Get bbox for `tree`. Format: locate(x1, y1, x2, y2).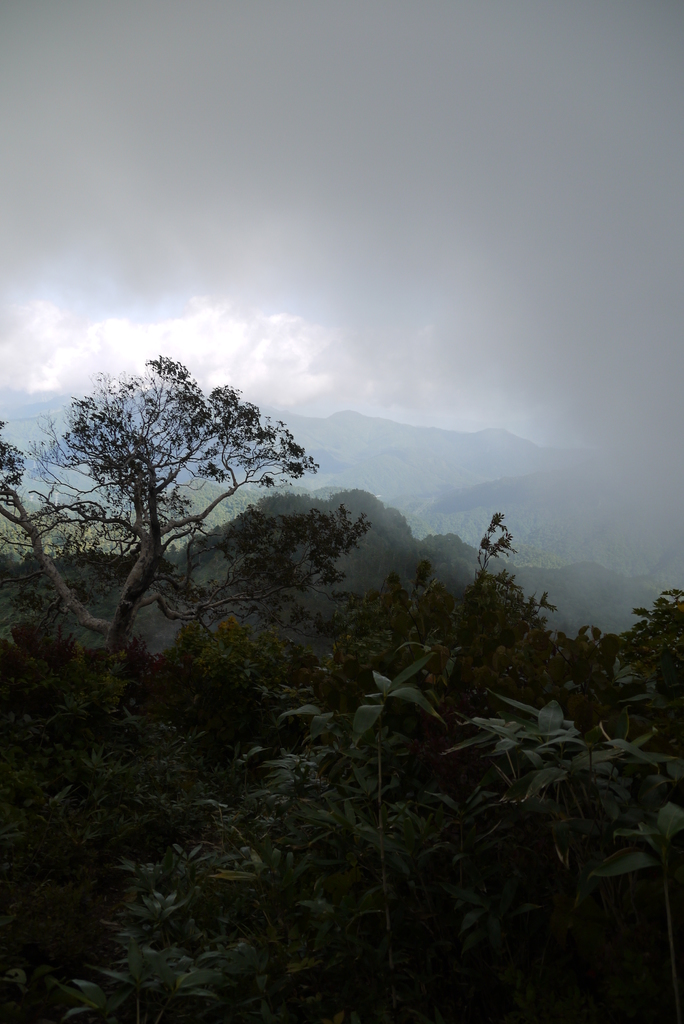
locate(439, 505, 560, 736).
